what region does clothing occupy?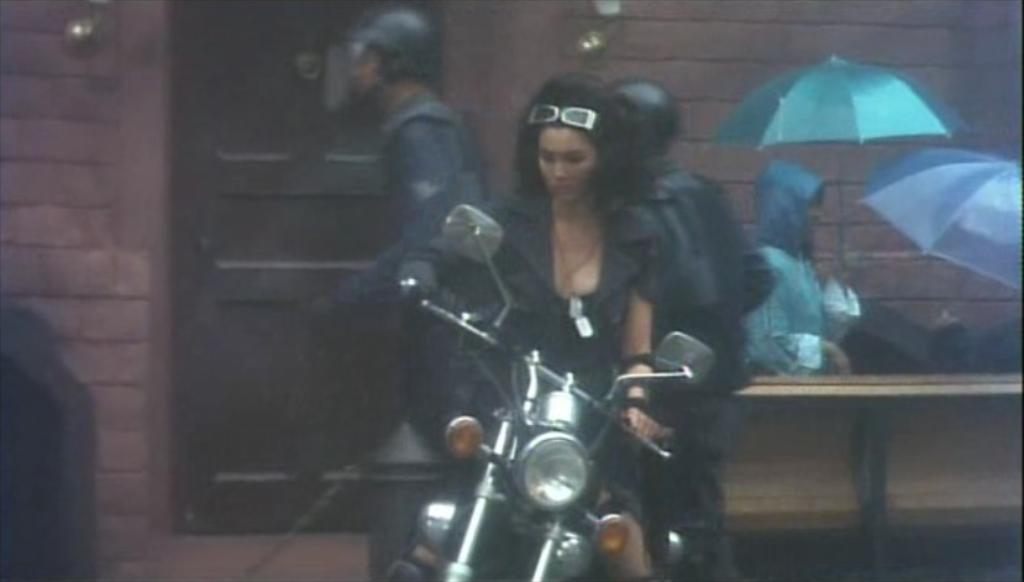
{"left": 653, "top": 168, "right": 763, "bottom": 393}.
